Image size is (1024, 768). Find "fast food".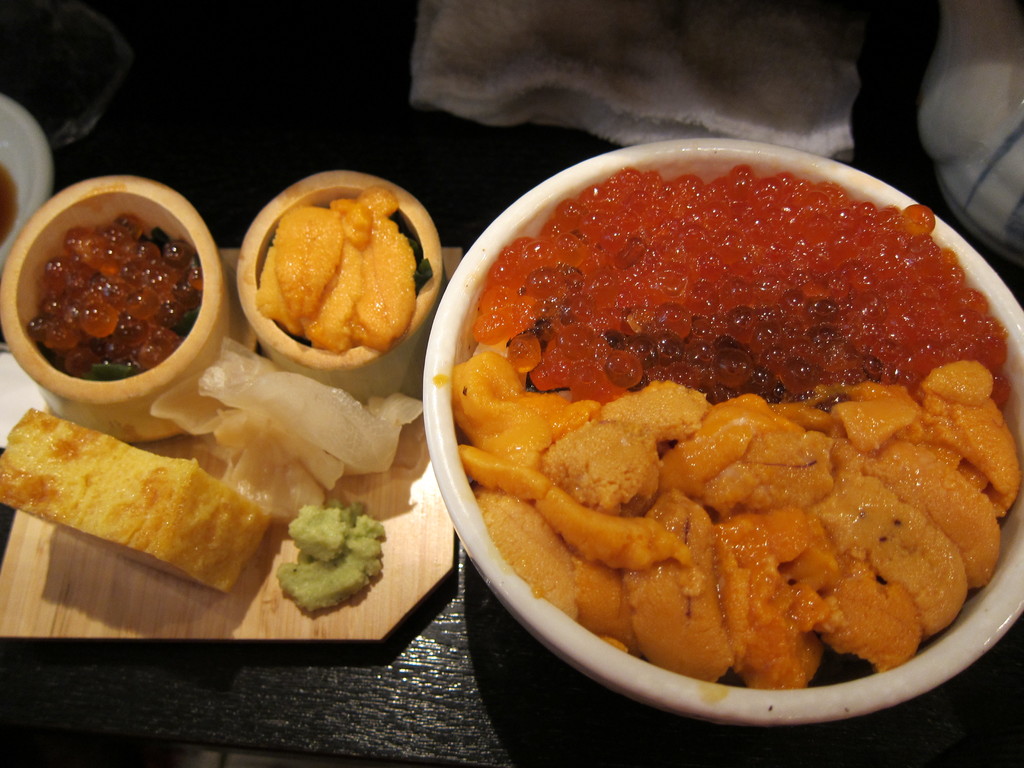
Rect(254, 188, 420, 358).
